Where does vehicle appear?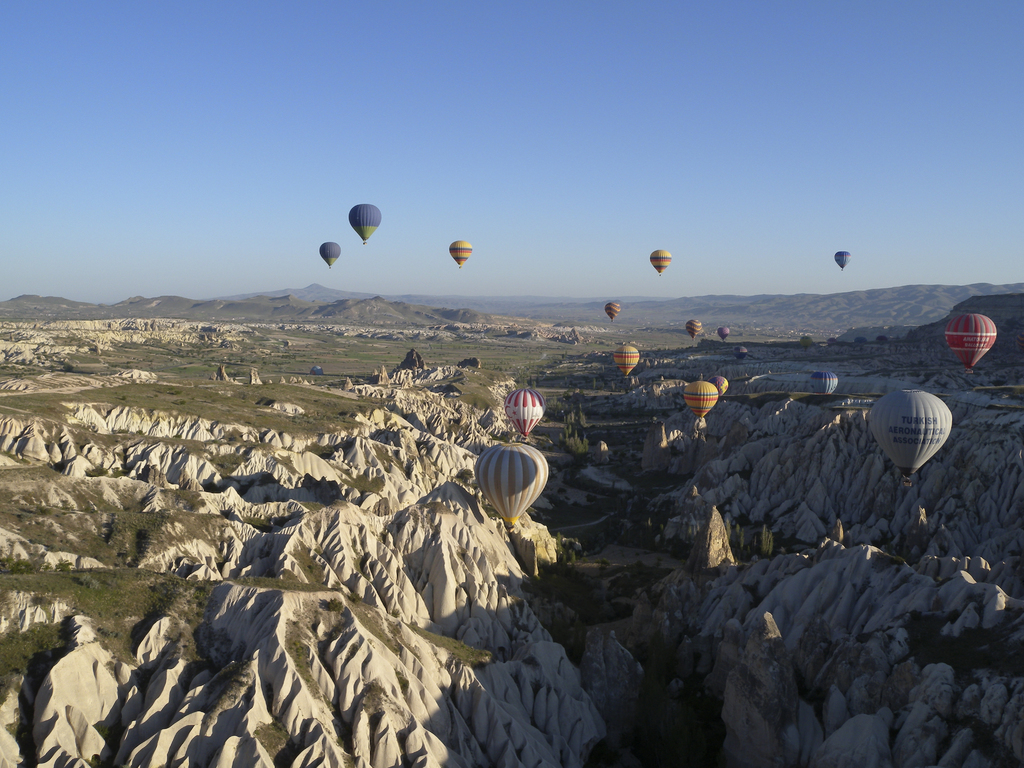
Appears at <bbox>316, 241, 344, 271</bbox>.
